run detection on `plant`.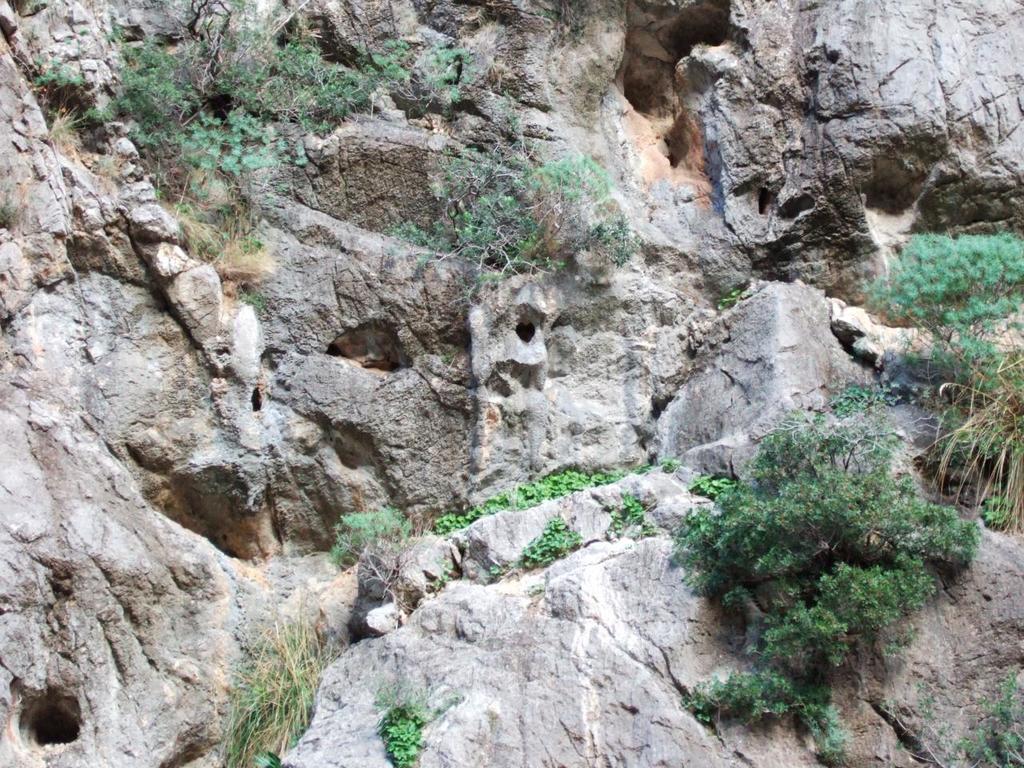
Result: (431,463,678,534).
